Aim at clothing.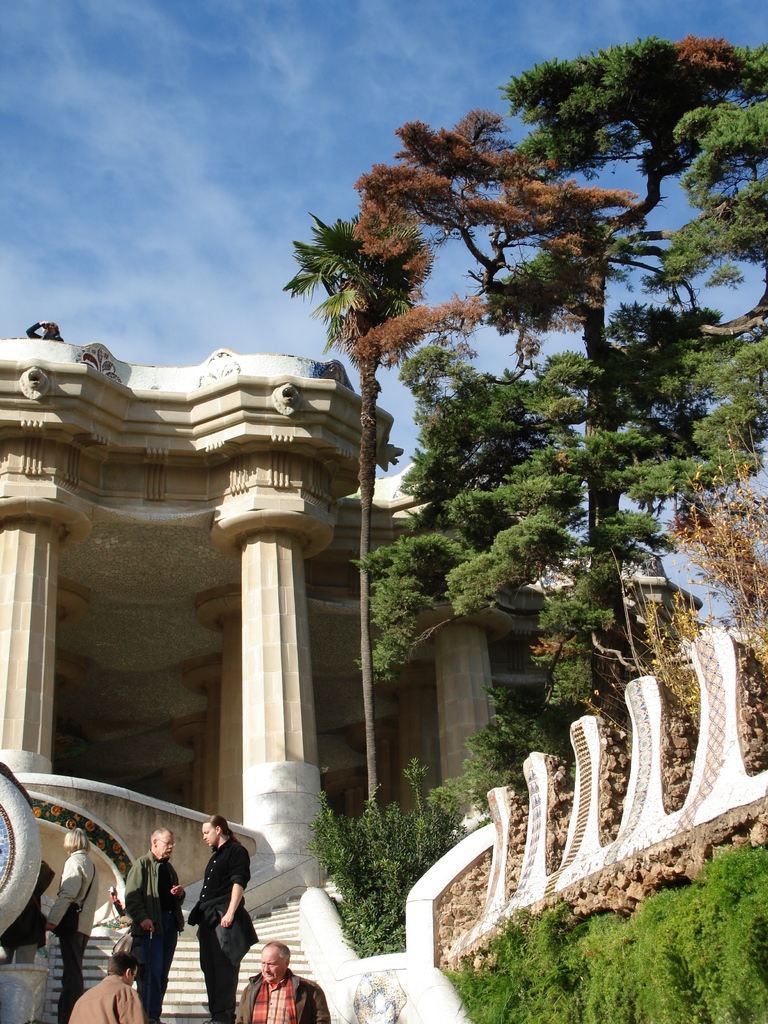
Aimed at [180,824,244,984].
